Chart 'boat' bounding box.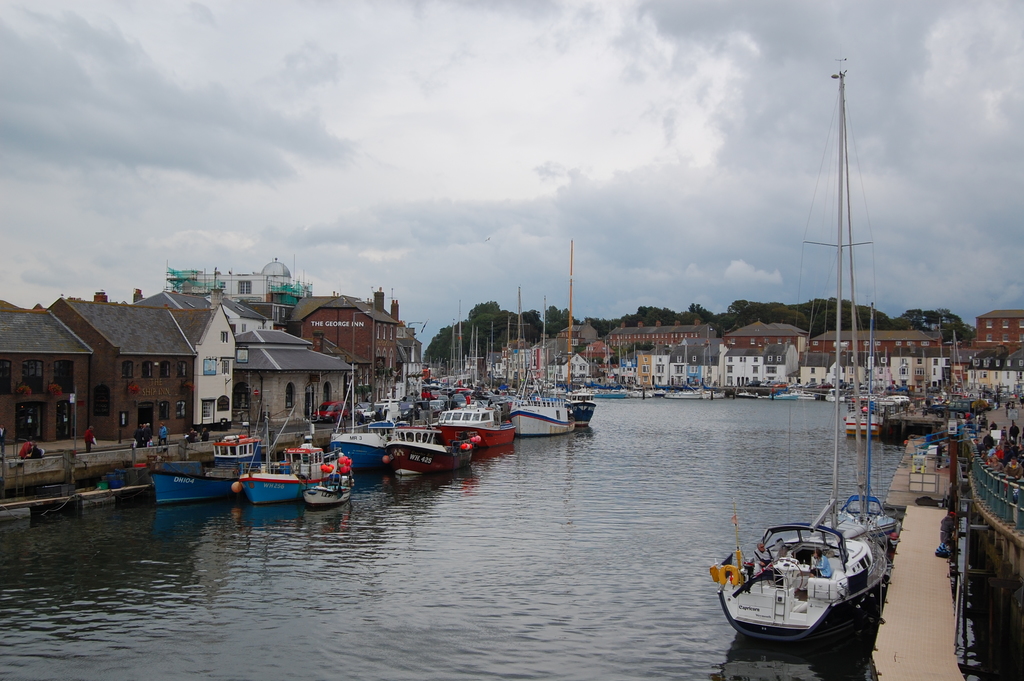
Charted: left=141, top=424, right=278, bottom=511.
